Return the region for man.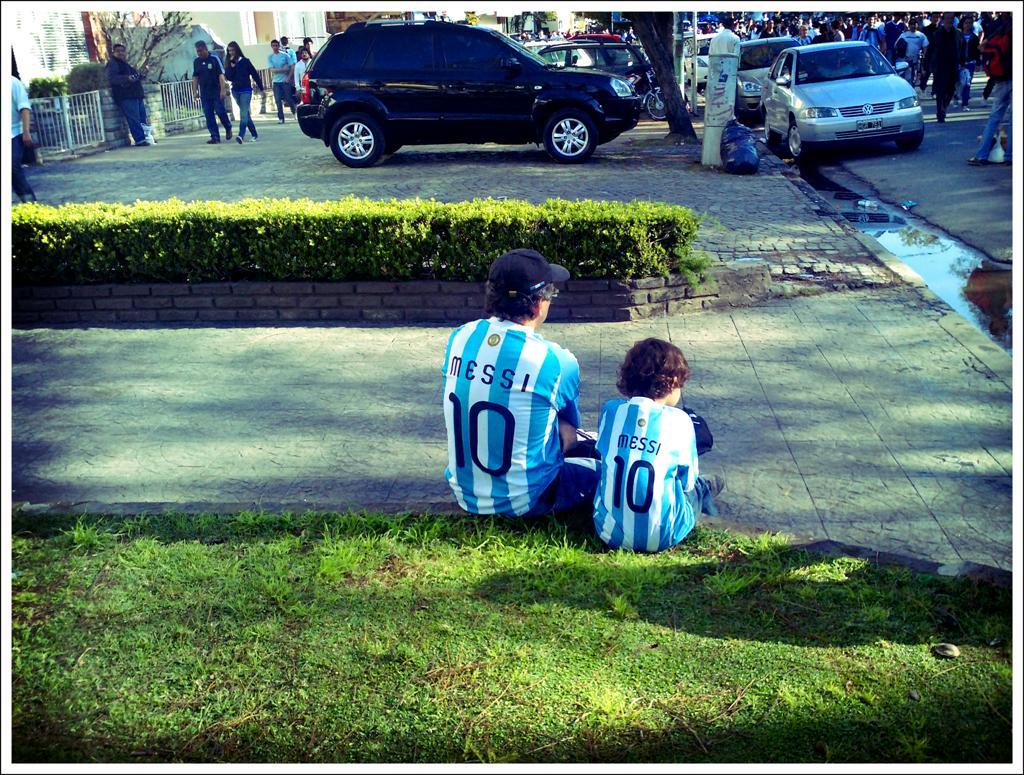
[x1=2, y1=61, x2=41, y2=201].
